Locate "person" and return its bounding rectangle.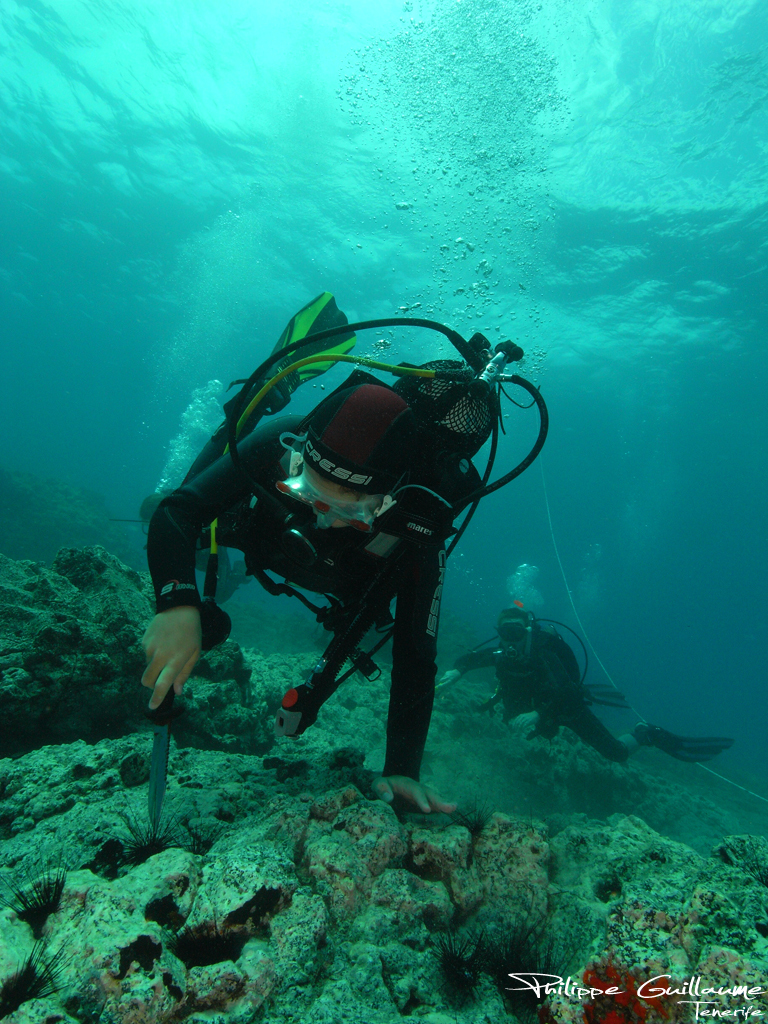
rect(141, 379, 461, 812).
